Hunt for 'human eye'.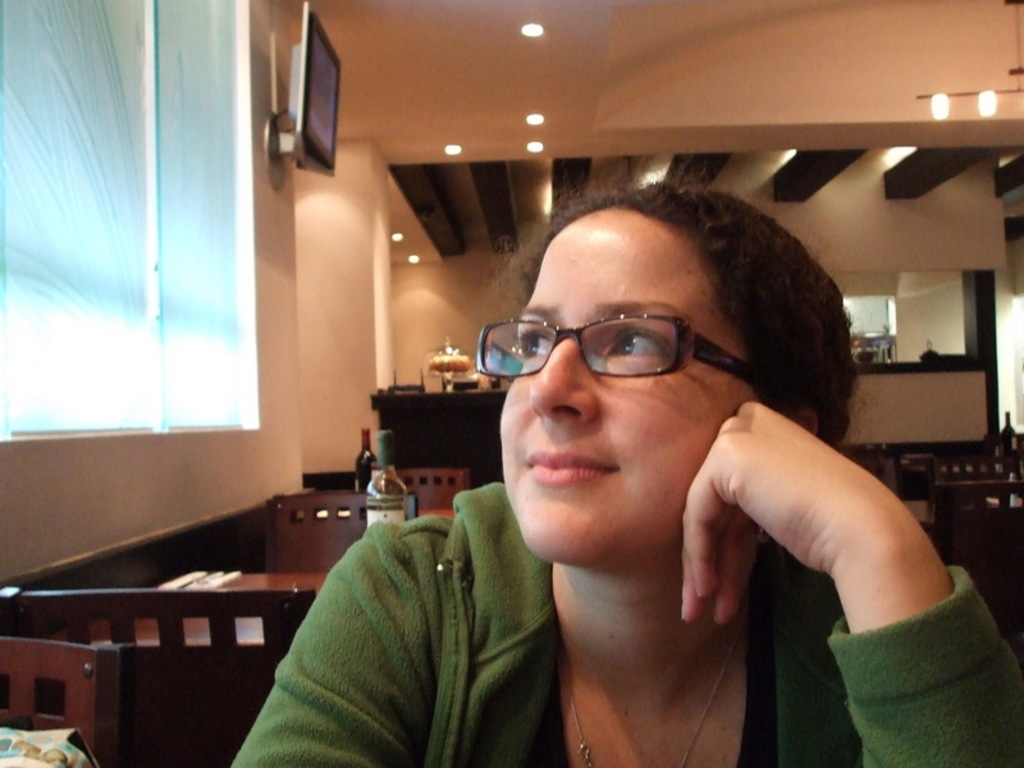
Hunted down at pyautogui.locateOnScreen(596, 316, 672, 365).
